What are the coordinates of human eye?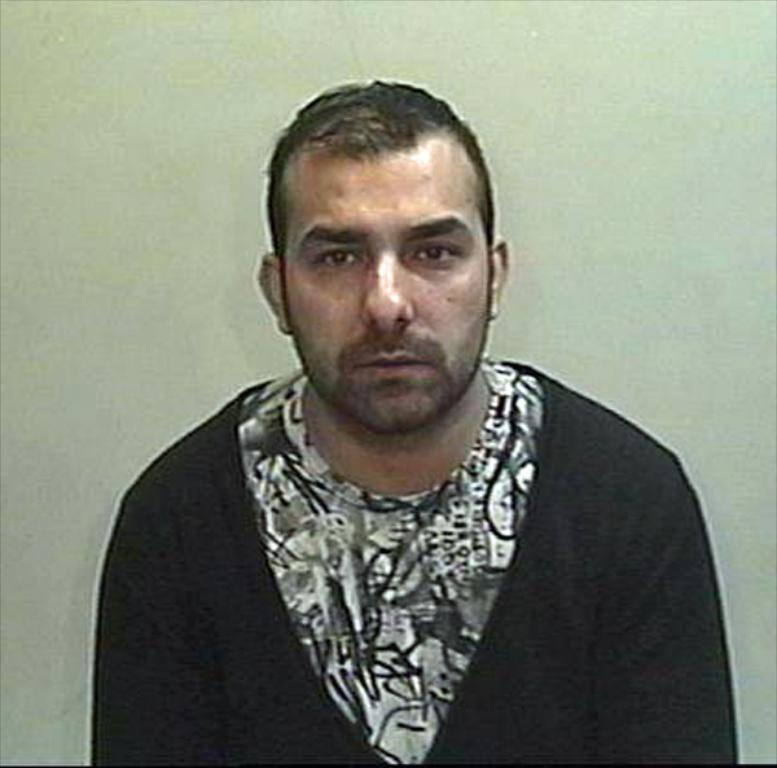
rect(385, 209, 477, 289).
